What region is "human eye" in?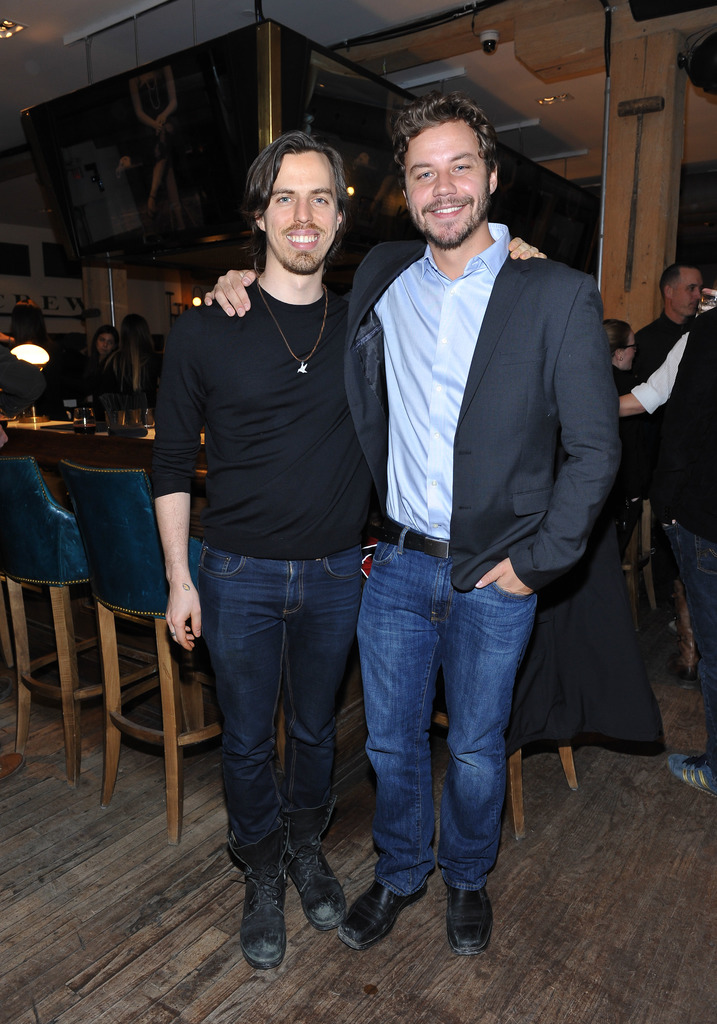
bbox(449, 159, 472, 172).
